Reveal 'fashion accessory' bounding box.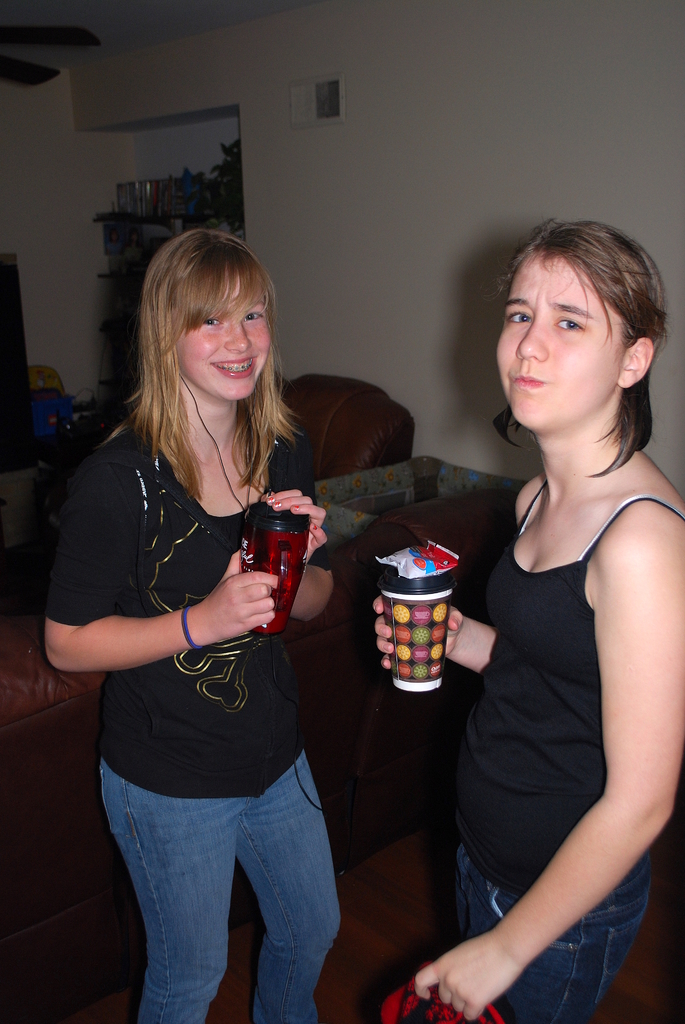
Revealed: {"x1": 176, "y1": 604, "x2": 205, "y2": 653}.
